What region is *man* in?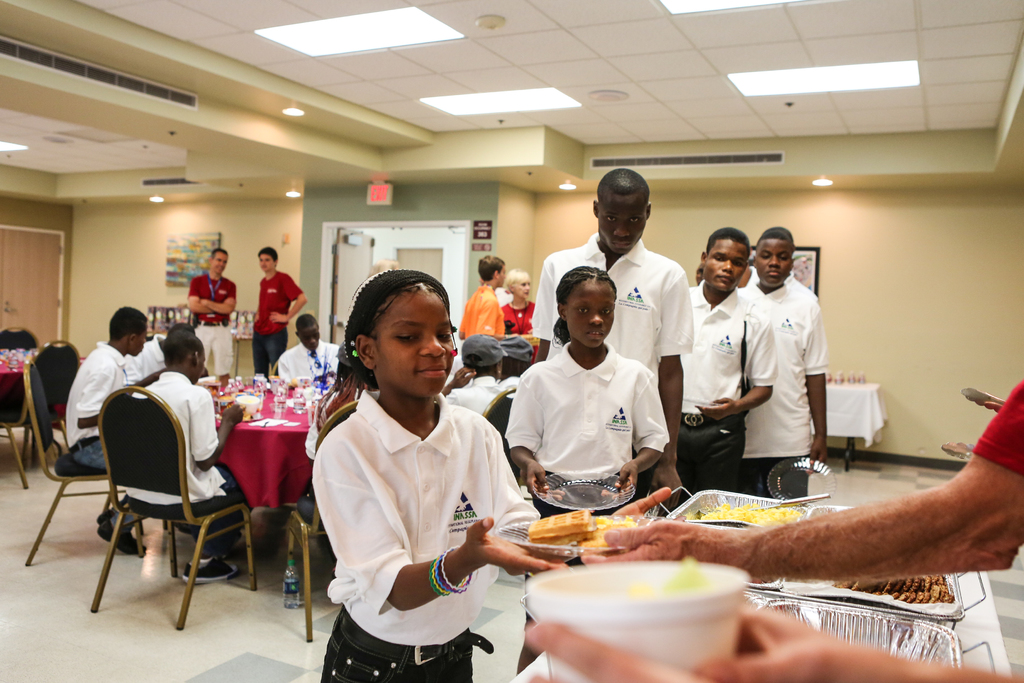
pyautogui.locateOnScreen(245, 245, 312, 368).
